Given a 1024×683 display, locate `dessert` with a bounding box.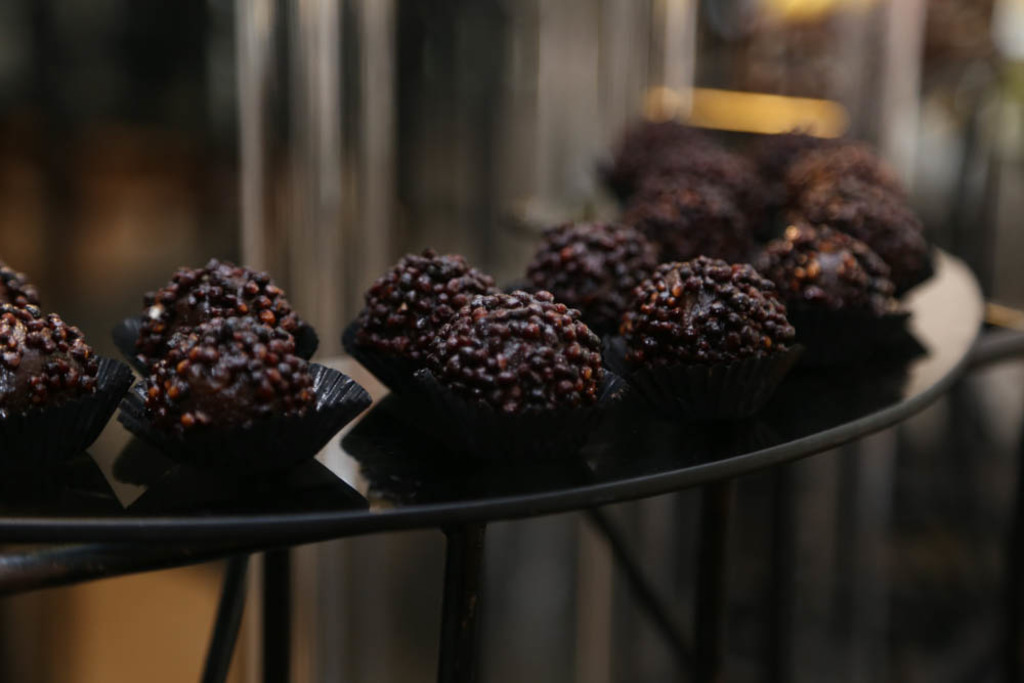
Located: rect(368, 258, 496, 368).
